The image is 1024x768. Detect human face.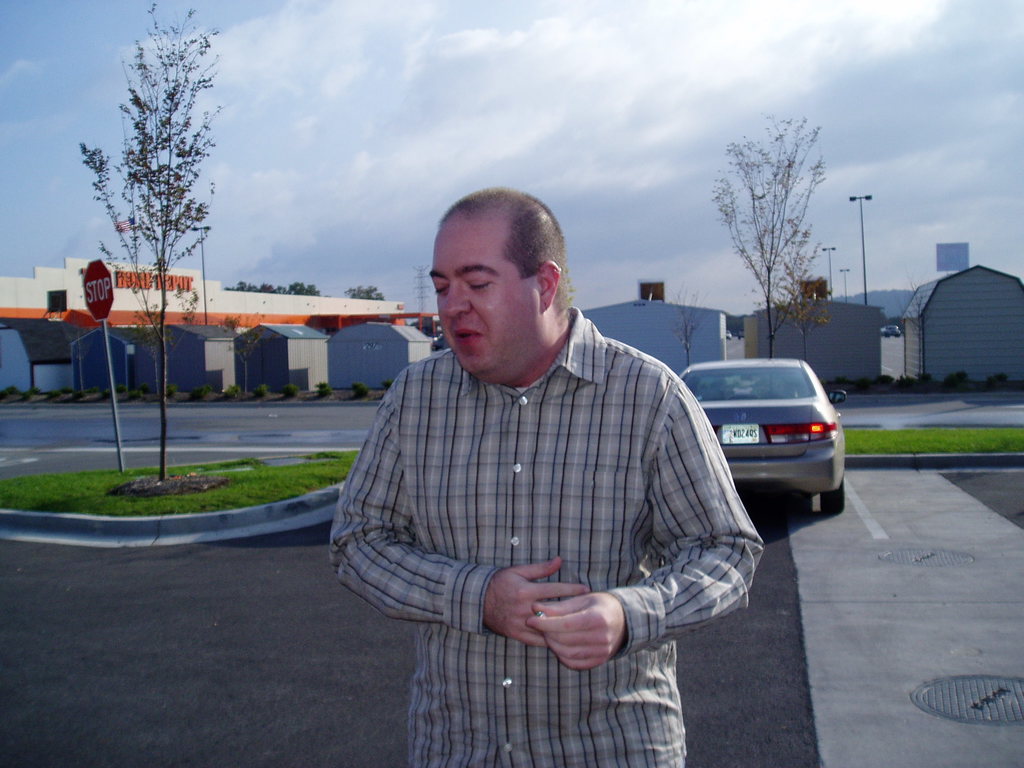
Detection: bbox=[427, 209, 536, 376].
